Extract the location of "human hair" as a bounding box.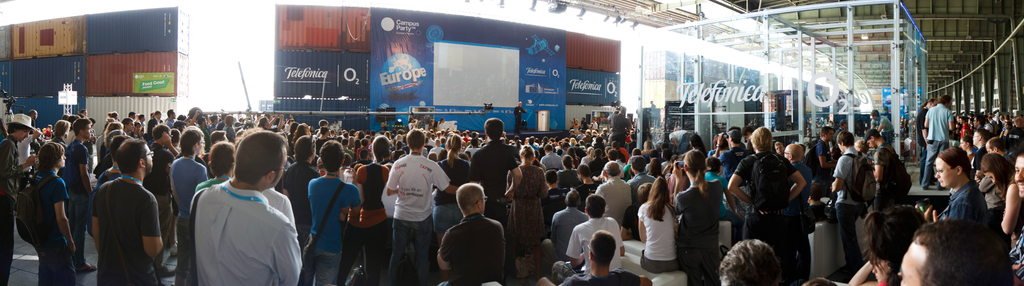
<region>588, 230, 617, 264</region>.
